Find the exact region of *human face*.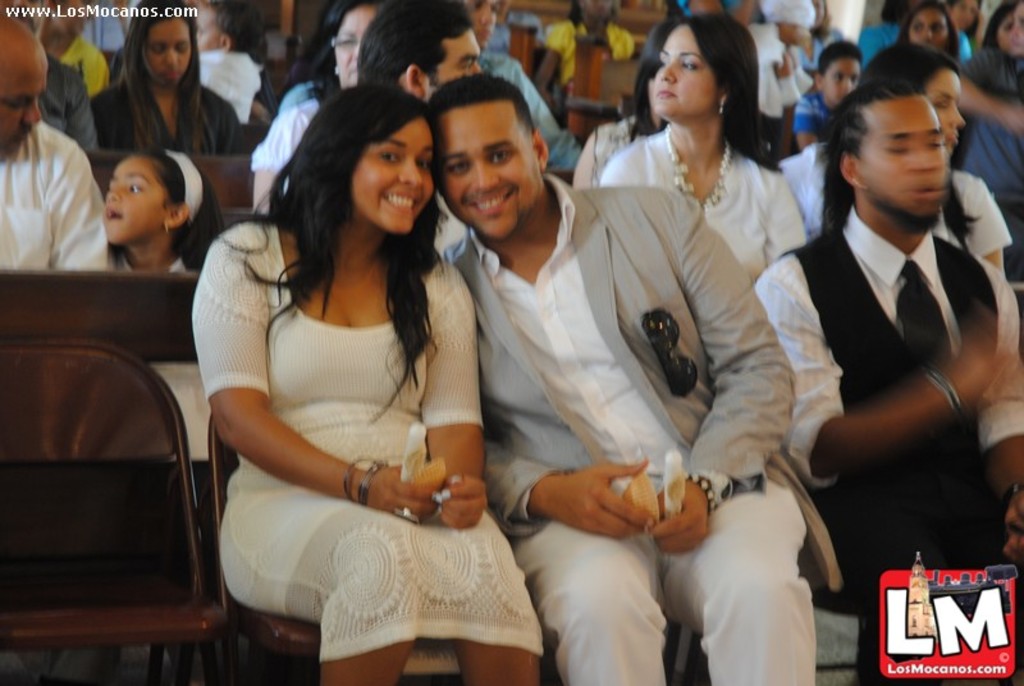
Exact region: (left=0, top=47, right=46, bottom=155).
